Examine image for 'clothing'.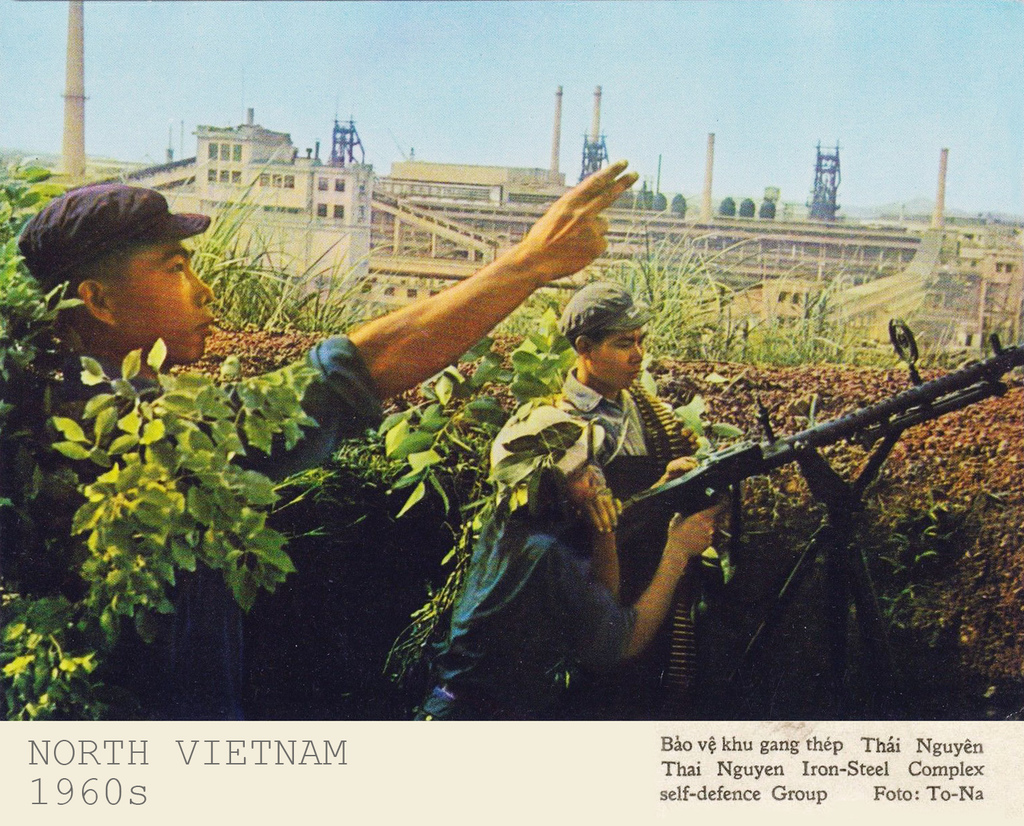
Examination result: left=489, top=362, right=664, bottom=719.
